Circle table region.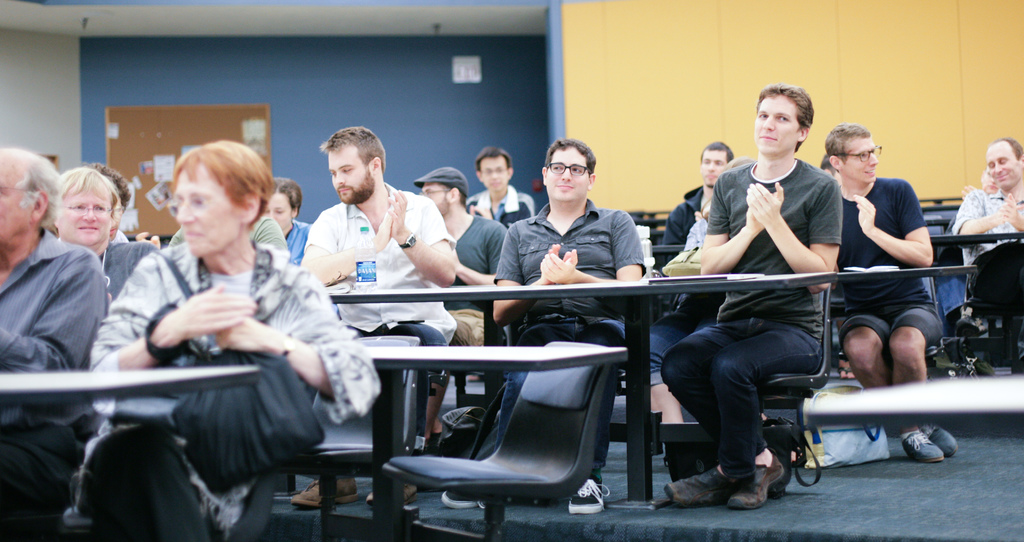
Region: {"left": 0, "top": 365, "right": 264, "bottom": 413}.
